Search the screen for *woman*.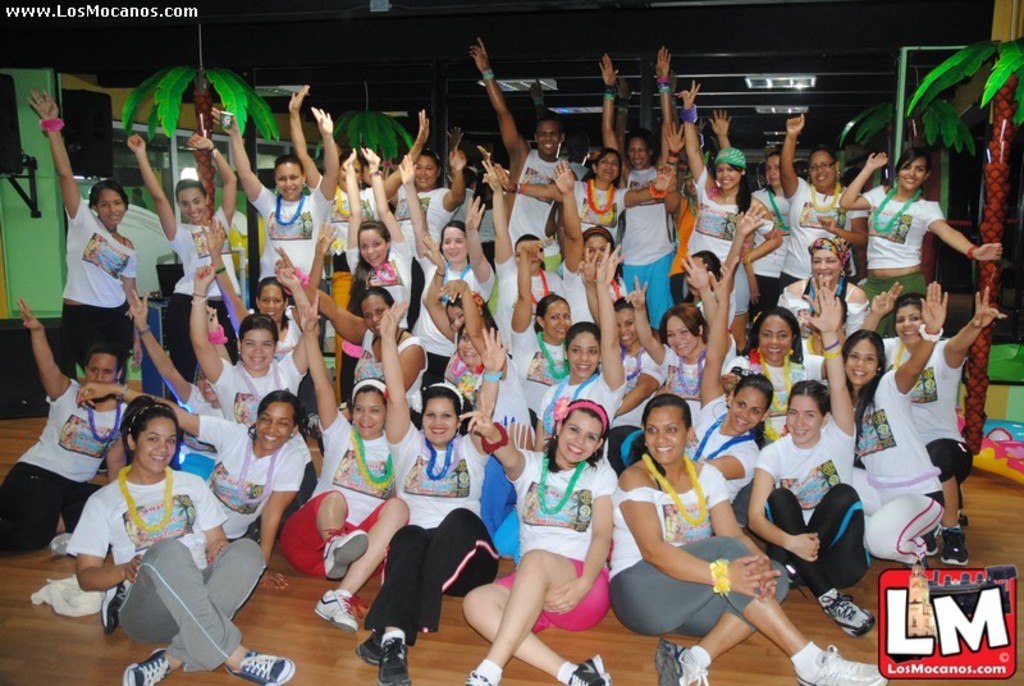
Found at rect(275, 289, 410, 639).
